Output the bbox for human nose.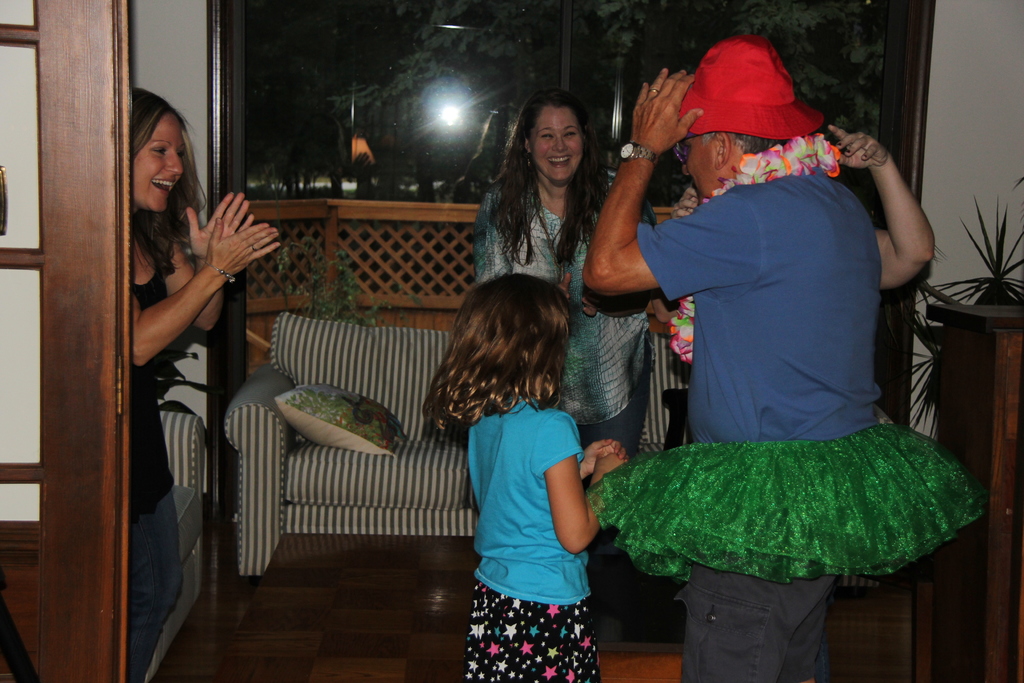
(682, 160, 690, 176).
